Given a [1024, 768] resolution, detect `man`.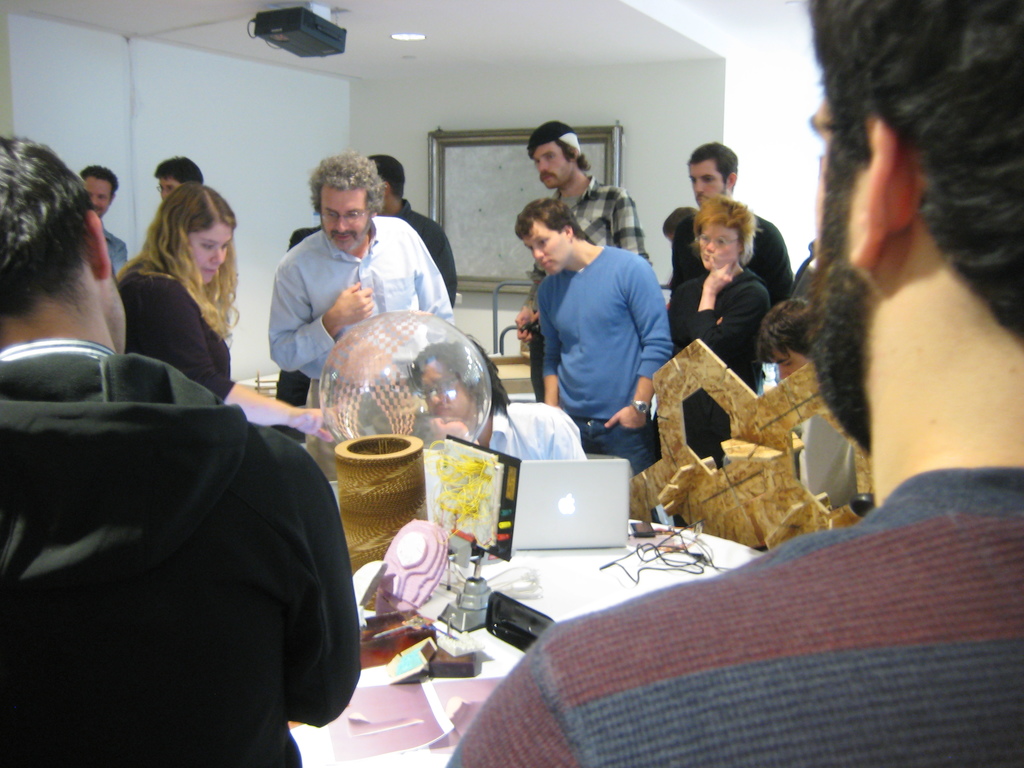
box=[362, 152, 460, 298].
